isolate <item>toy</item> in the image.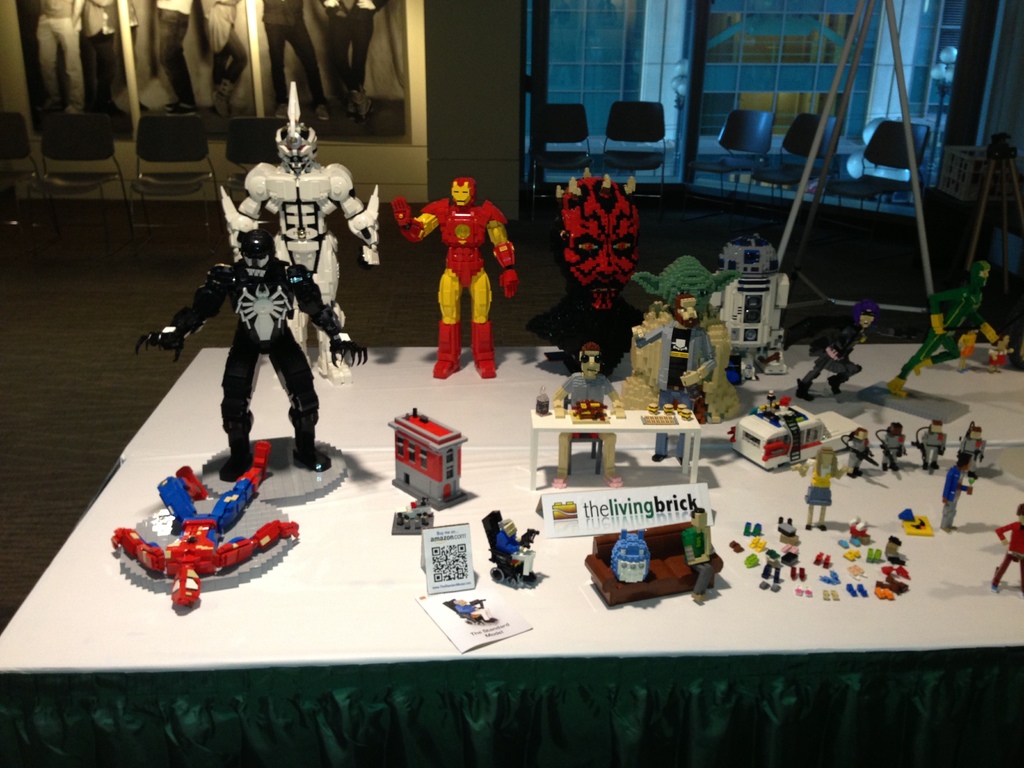
Isolated region: <bbox>394, 176, 521, 381</bbox>.
